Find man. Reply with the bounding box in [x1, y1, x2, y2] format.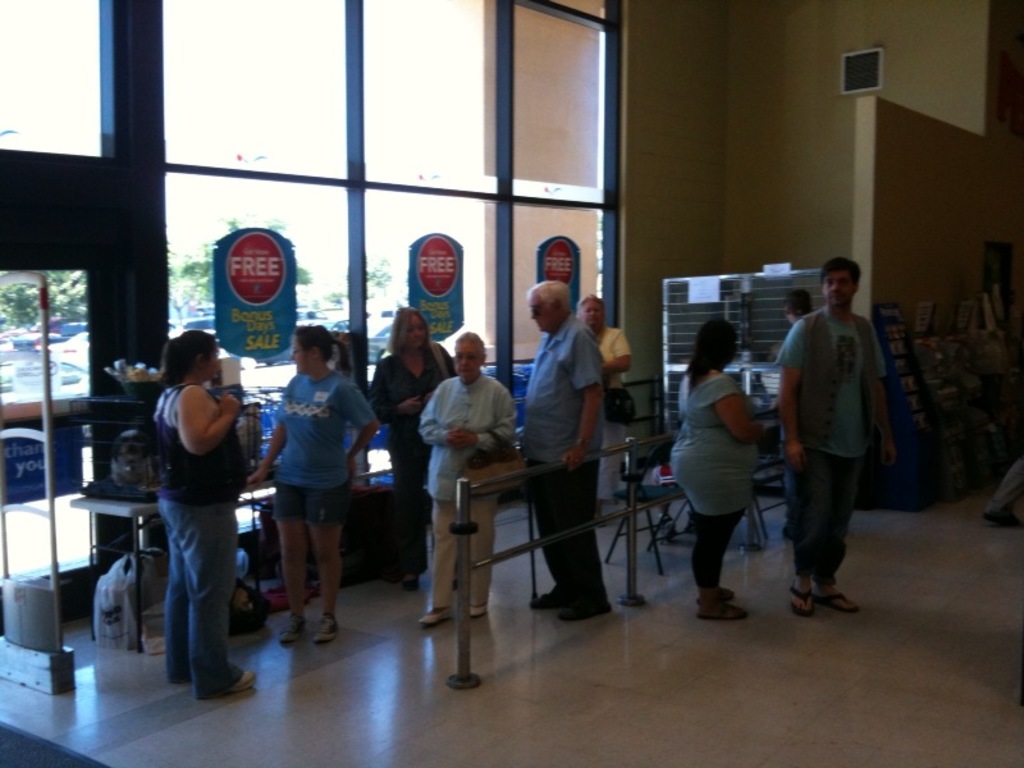
[577, 291, 639, 525].
